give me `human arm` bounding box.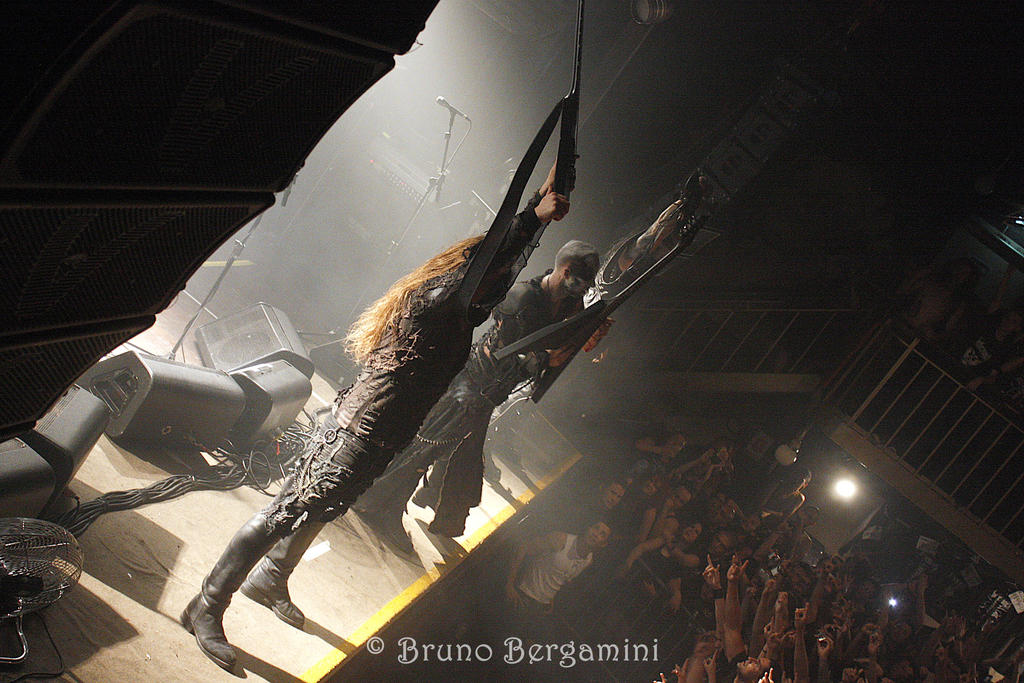
842, 544, 870, 563.
